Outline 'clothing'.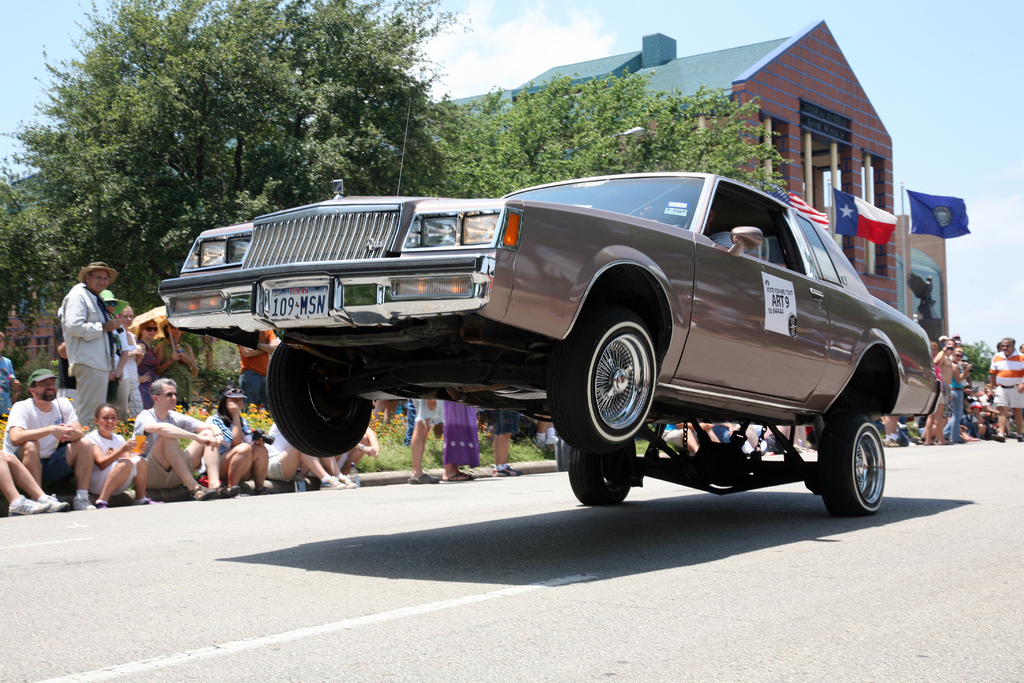
Outline: [x1=124, y1=409, x2=207, y2=466].
